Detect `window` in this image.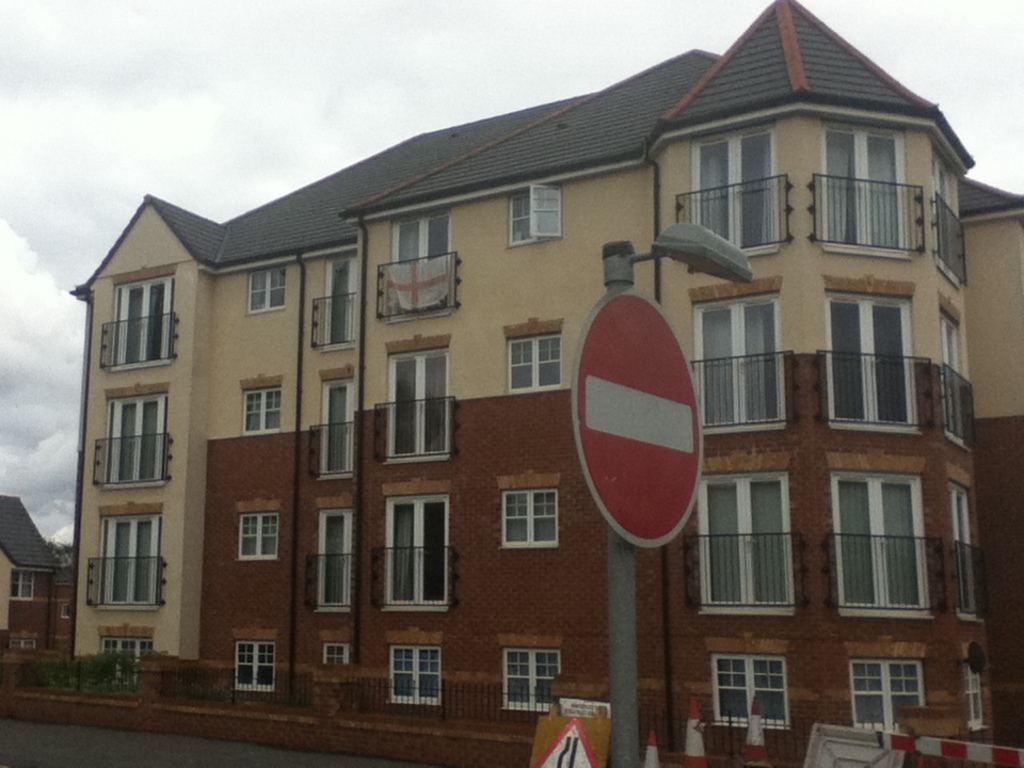
Detection: pyautogui.locateOnScreen(505, 336, 563, 382).
